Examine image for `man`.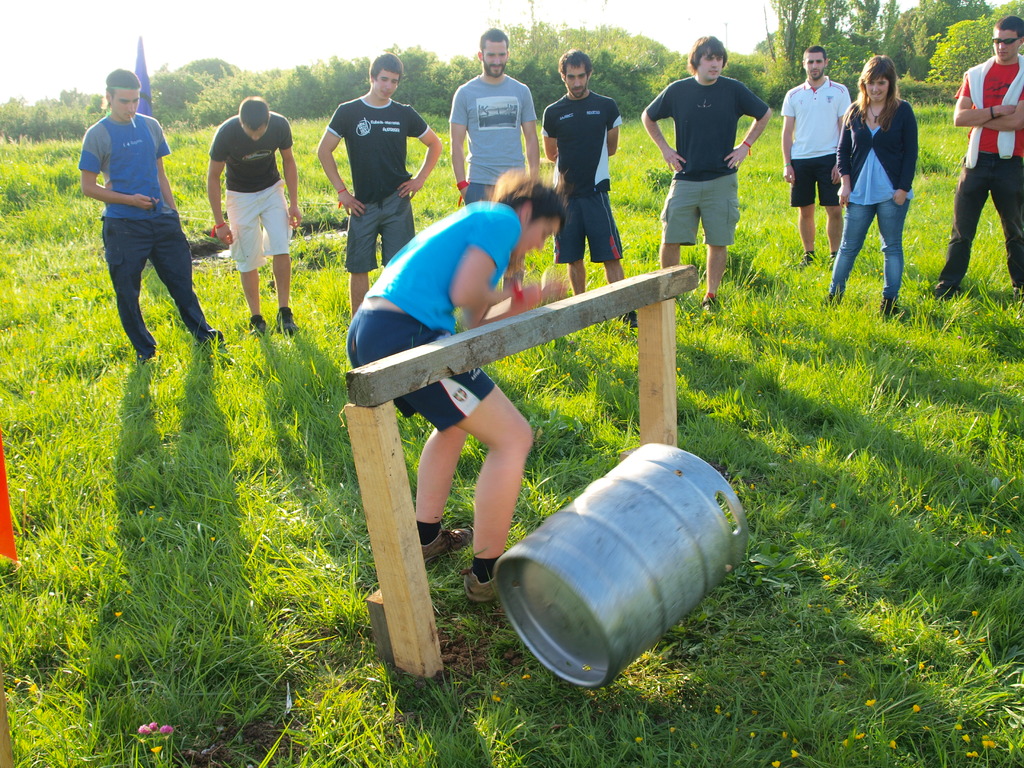
Examination result: 445, 28, 535, 205.
